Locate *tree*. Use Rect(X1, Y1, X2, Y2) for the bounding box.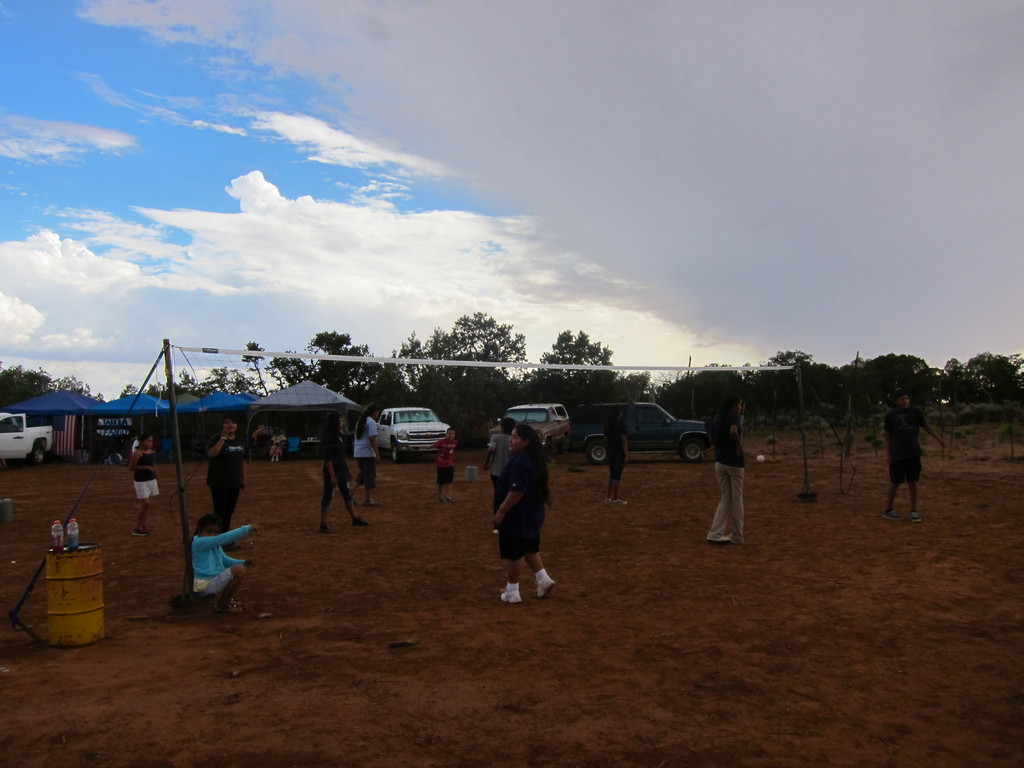
Rect(278, 324, 387, 419).
